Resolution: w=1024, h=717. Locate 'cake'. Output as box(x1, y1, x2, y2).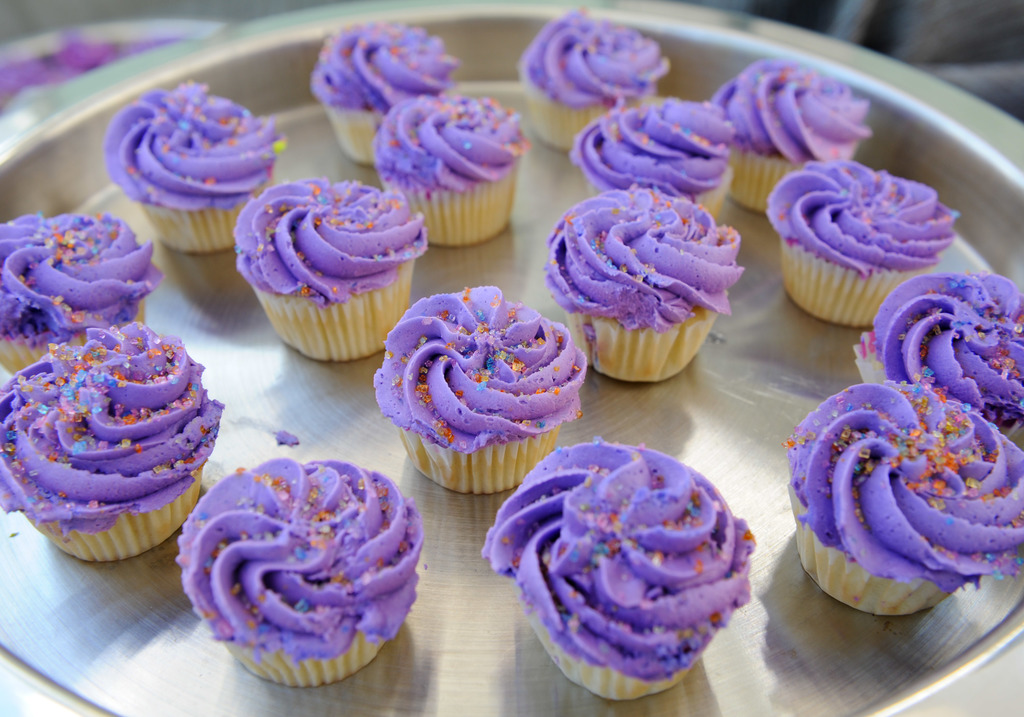
box(379, 92, 527, 244).
